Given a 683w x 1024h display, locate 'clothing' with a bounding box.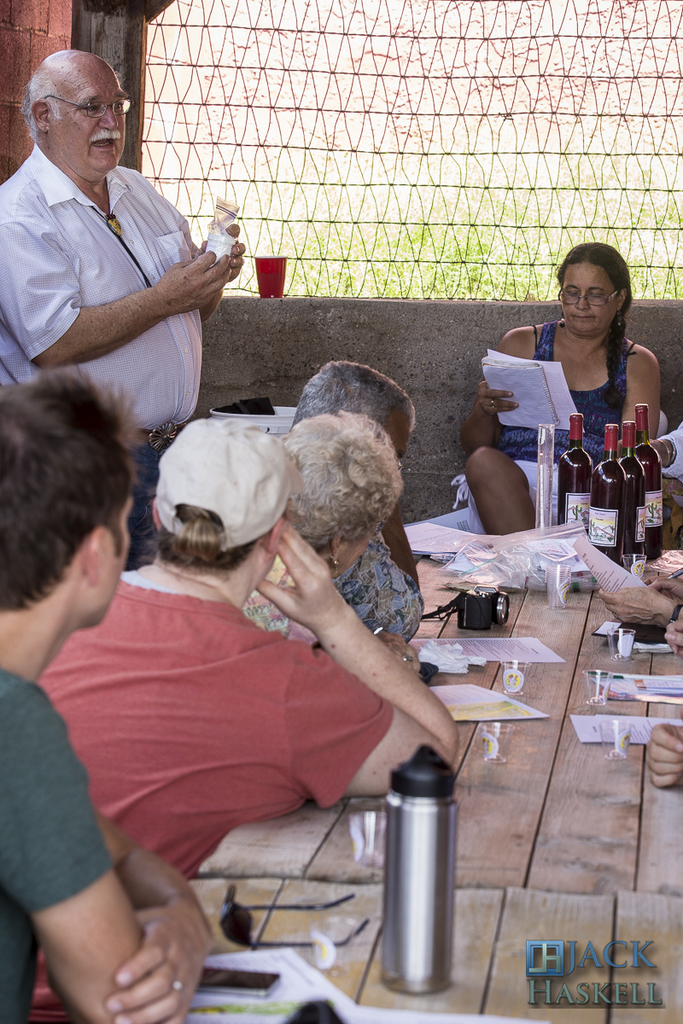
Located: locate(21, 108, 234, 445).
